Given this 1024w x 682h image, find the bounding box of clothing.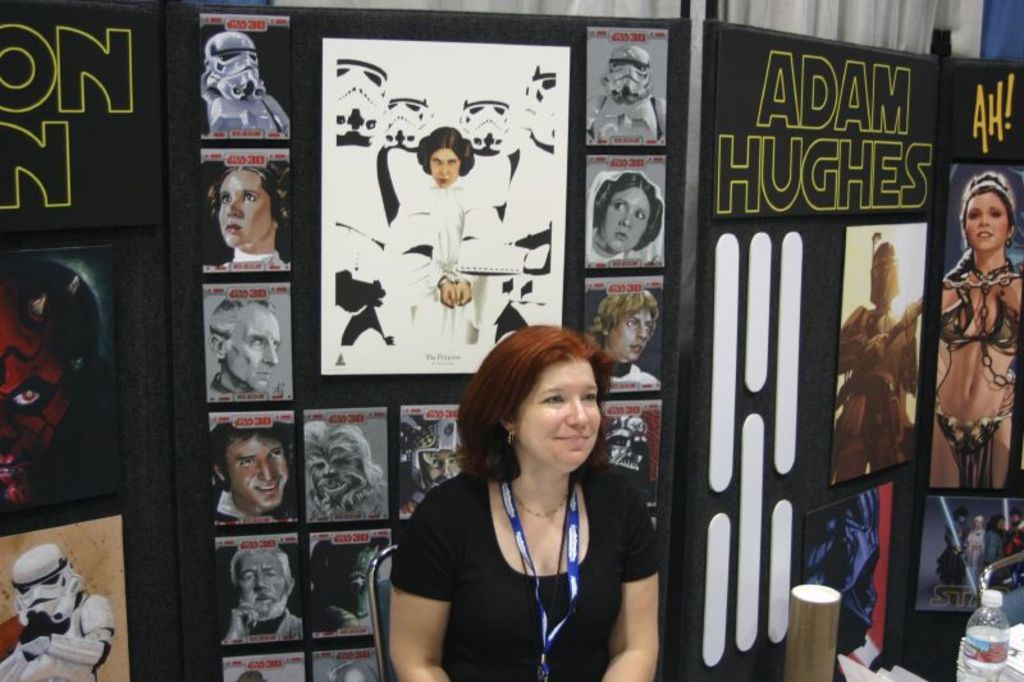
936 394 1012 457.
